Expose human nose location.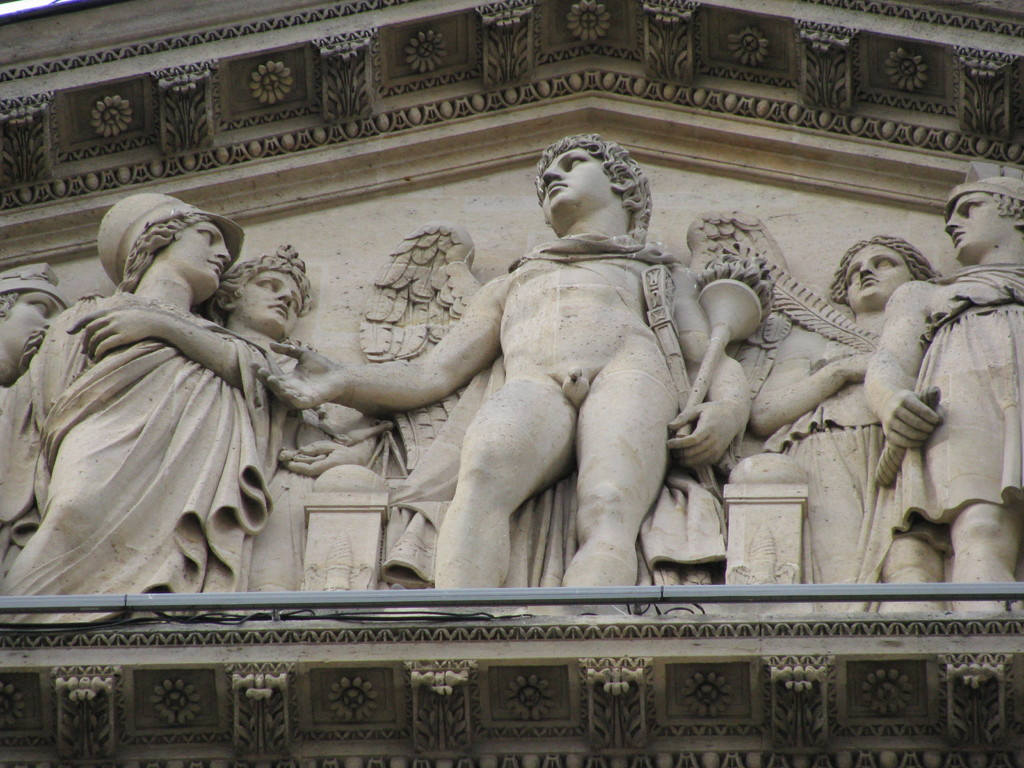
Exposed at box=[861, 260, 872, 276].
